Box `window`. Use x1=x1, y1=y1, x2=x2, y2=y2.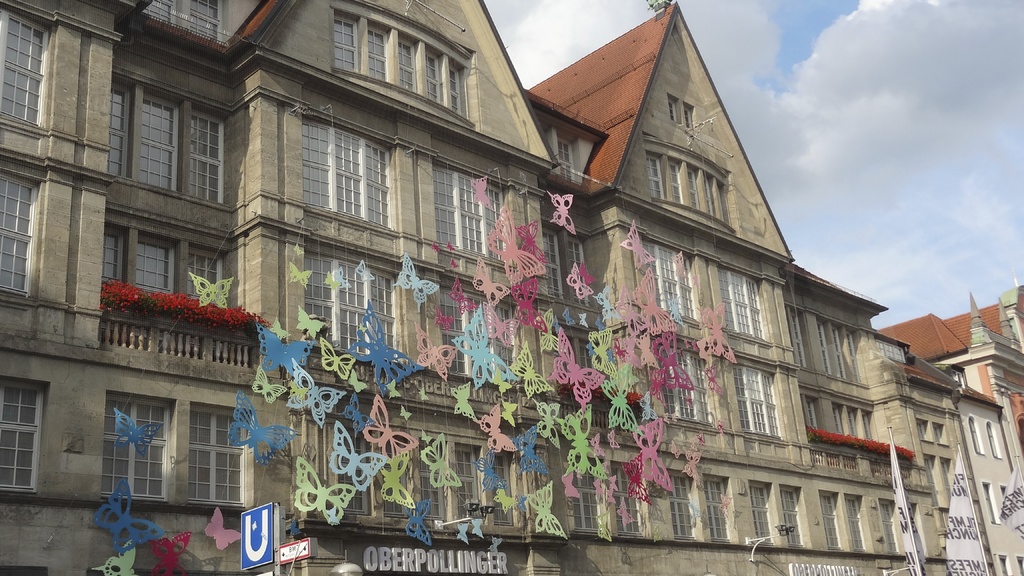
x1=290, y1=109, x2=399, y2=246.
